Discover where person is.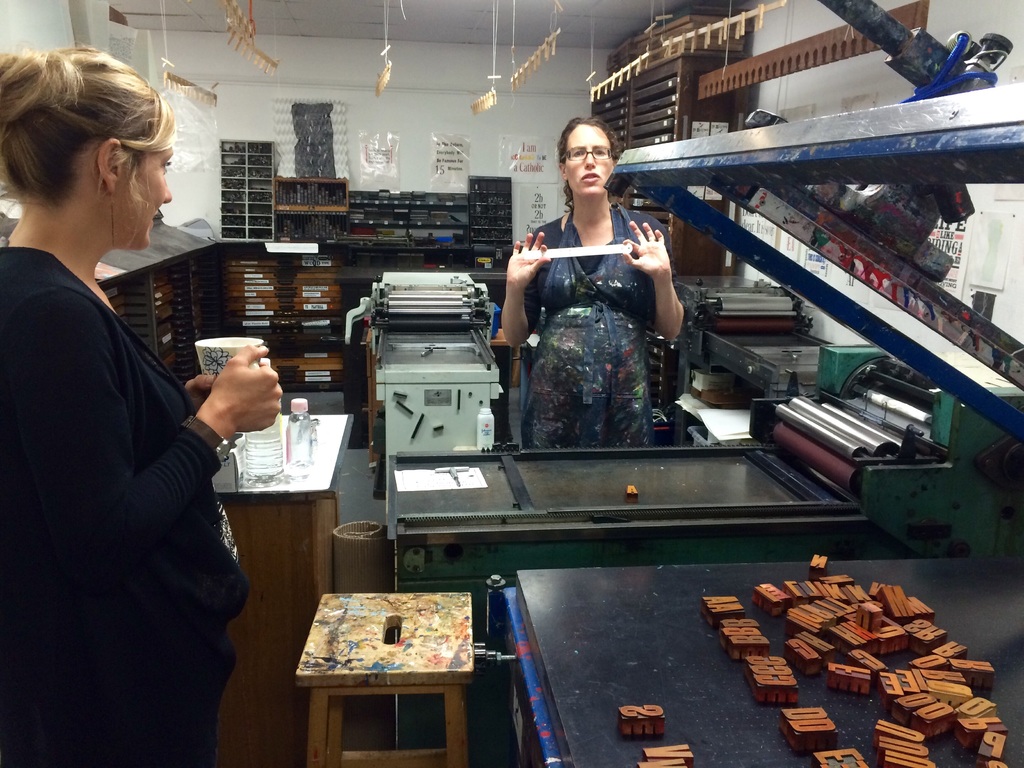
Discovered at bbox(498, 124, 690, 483).
